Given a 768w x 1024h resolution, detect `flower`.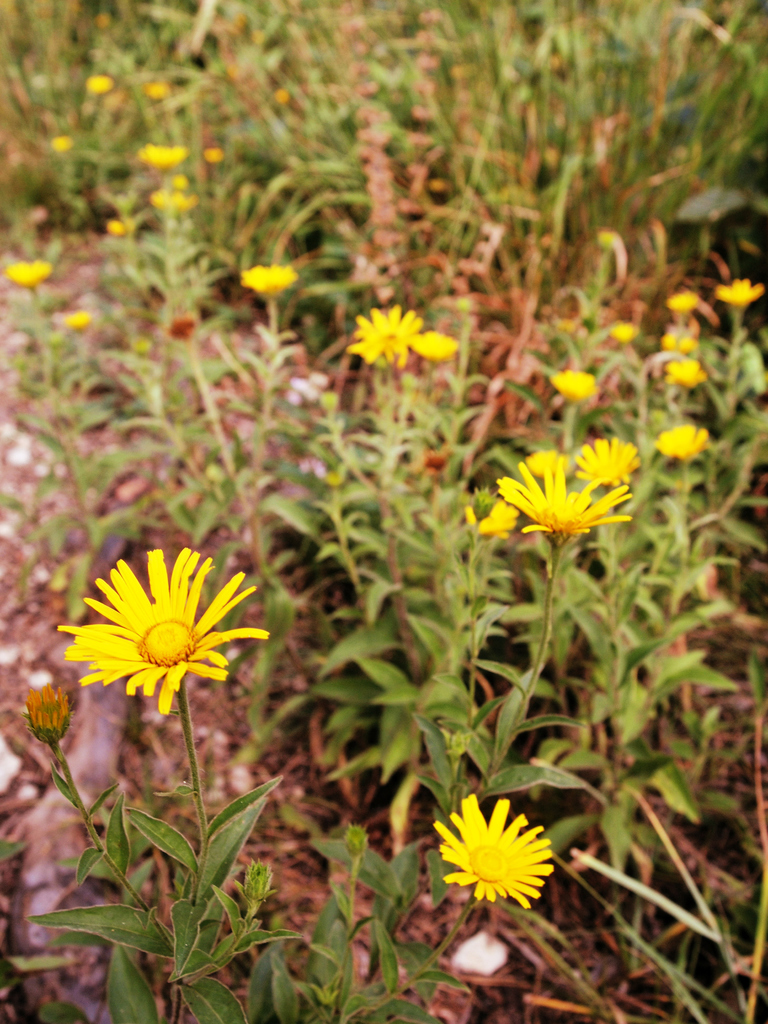
{"x1": 576, "y1": 431, "x2": 637, "y2": 490}.
